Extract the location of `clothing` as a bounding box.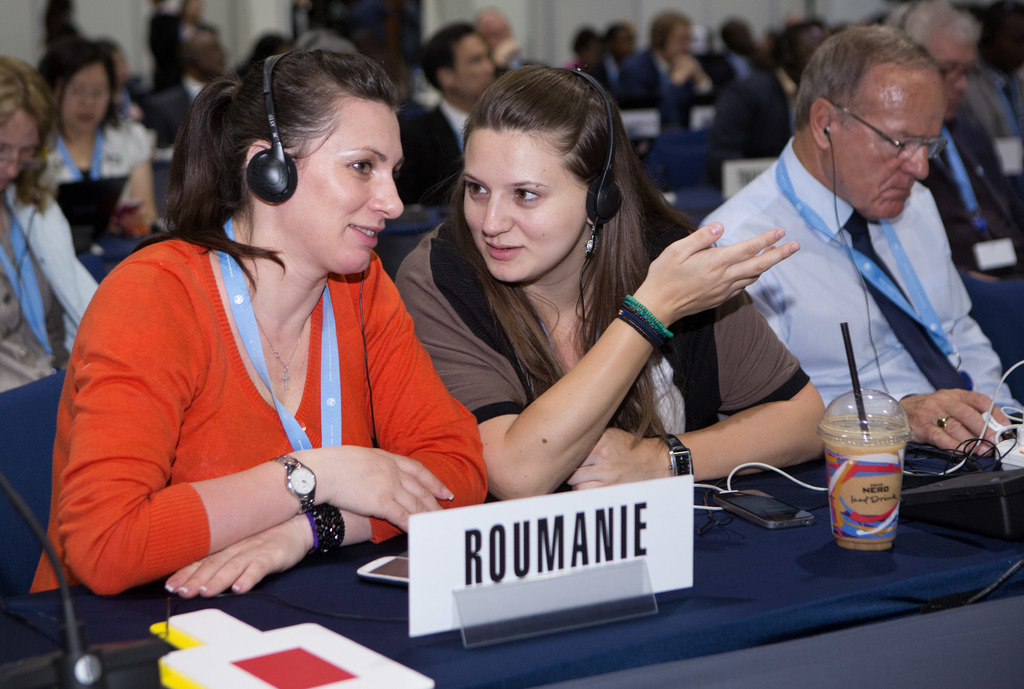
x1=74 y1=191 x2=458 y2=596.
